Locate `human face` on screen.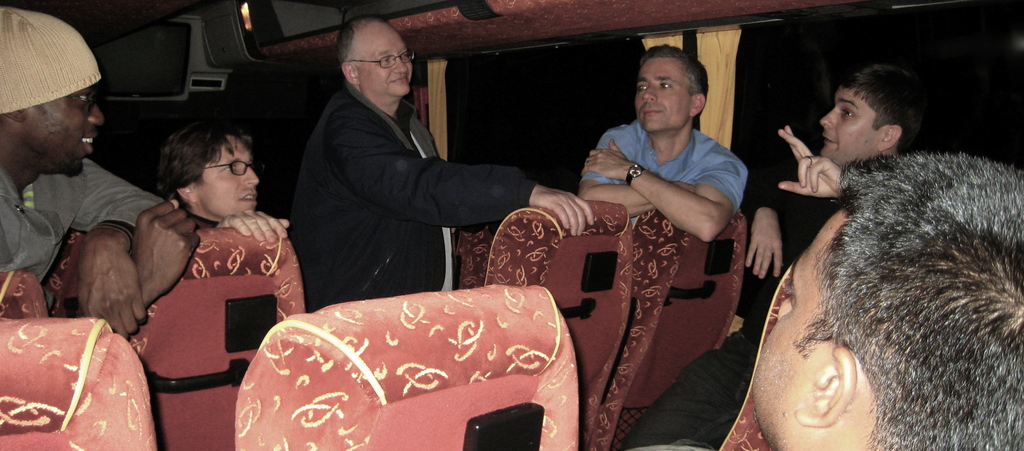
On screen at 21,92,102,179.
